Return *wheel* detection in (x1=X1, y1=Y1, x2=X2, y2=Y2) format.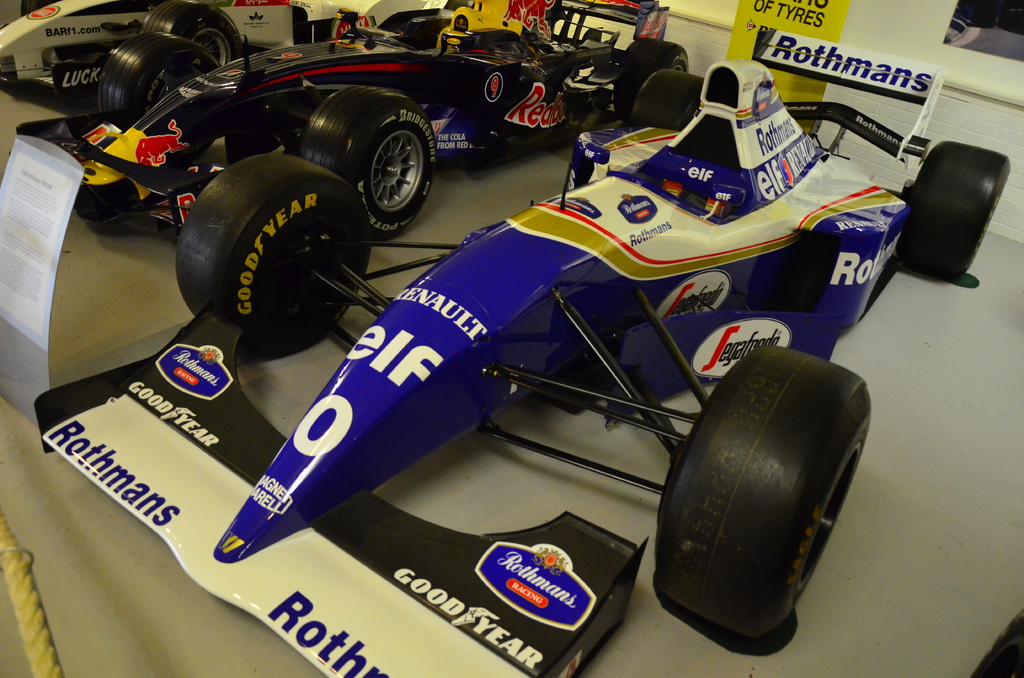
(x1=652, y1=345, x2=871, y2=638).
